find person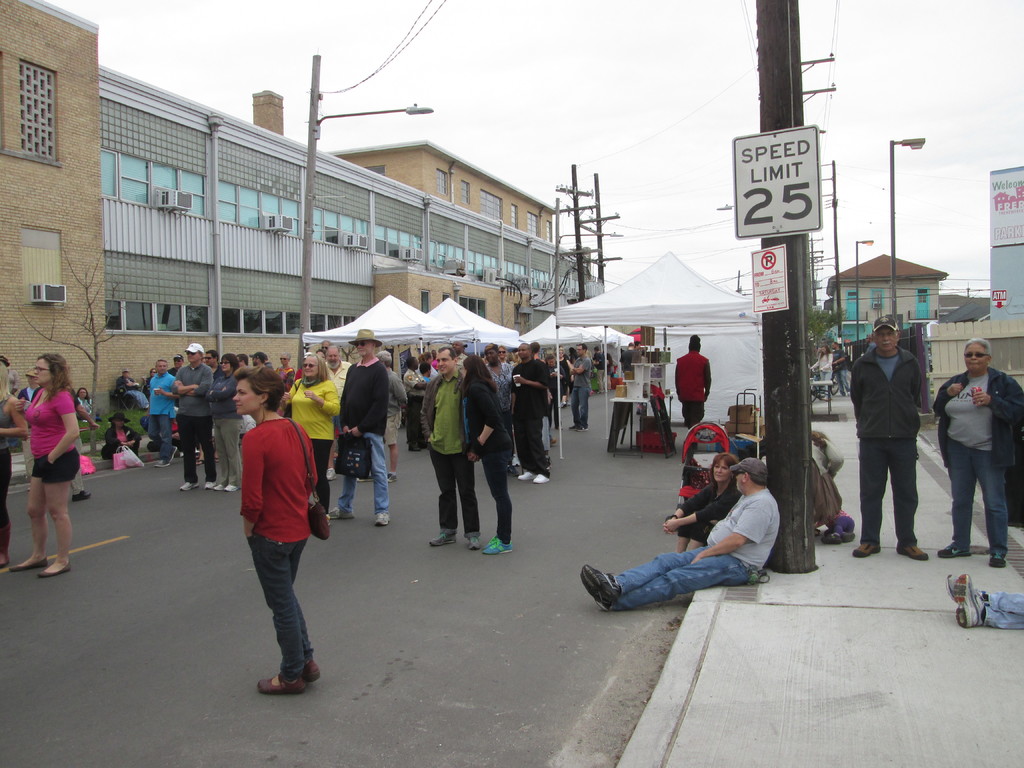
region(831, 337, 849, 397)
